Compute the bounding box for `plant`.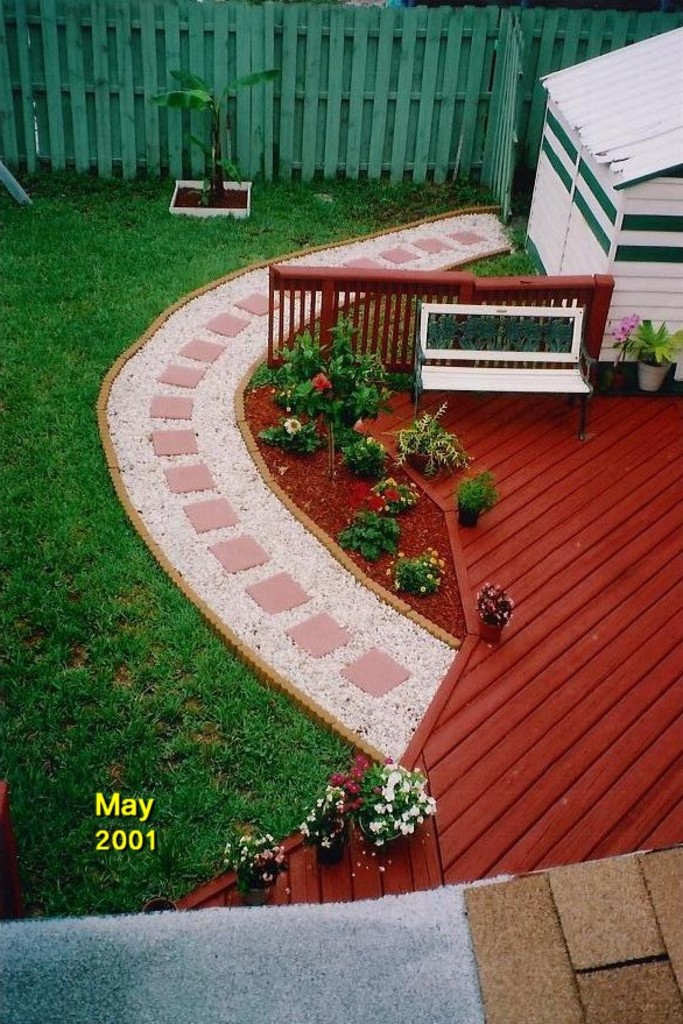
bbox(466, 234, 551, 276).
